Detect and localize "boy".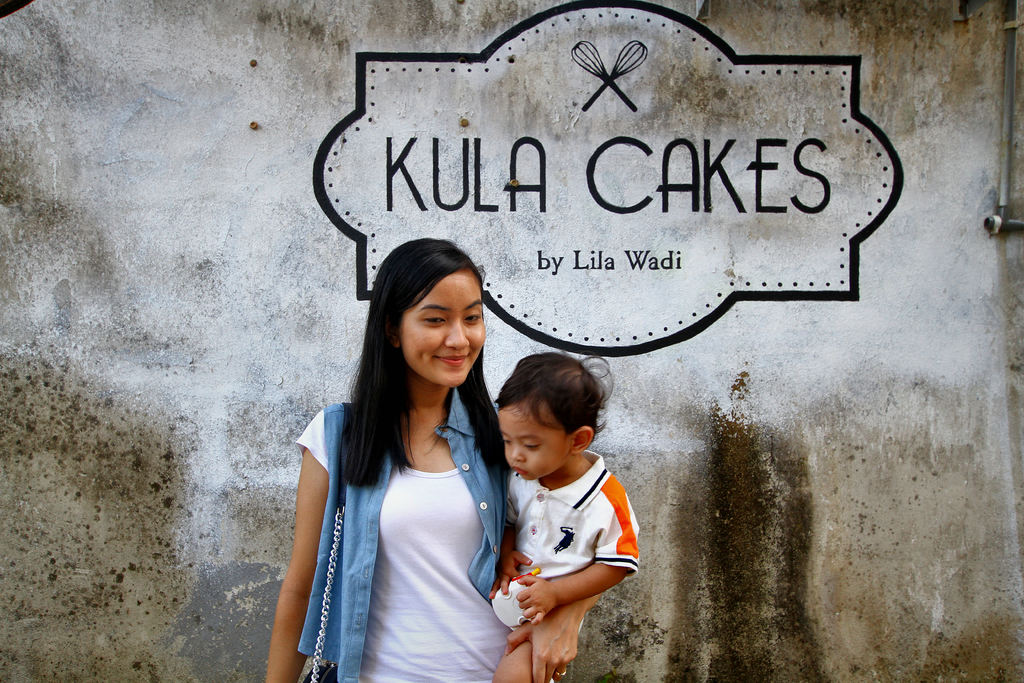
Localized at <box>489,343,633,682</box>.
